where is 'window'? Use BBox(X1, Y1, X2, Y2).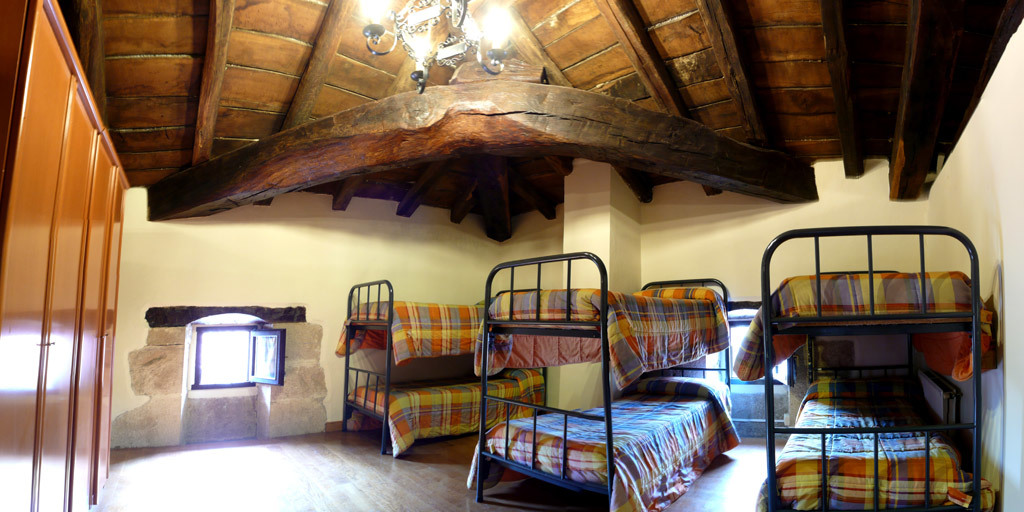
BBox(192, 323, 253, 398).
